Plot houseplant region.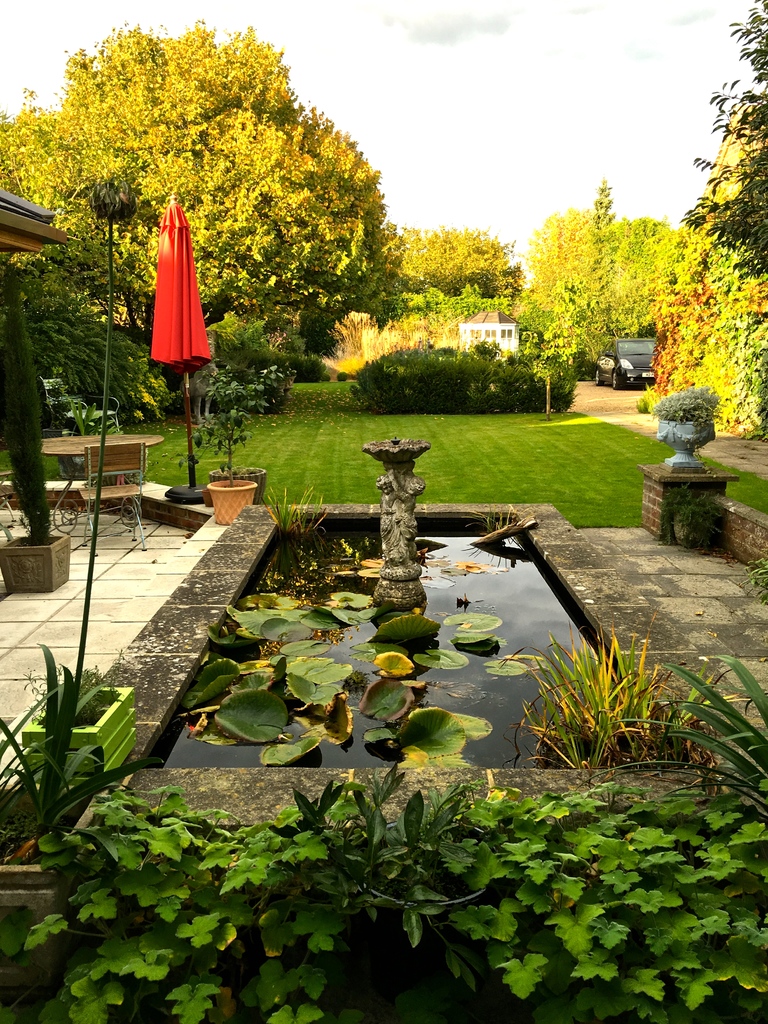
Plotted at 205,374,260,524.
